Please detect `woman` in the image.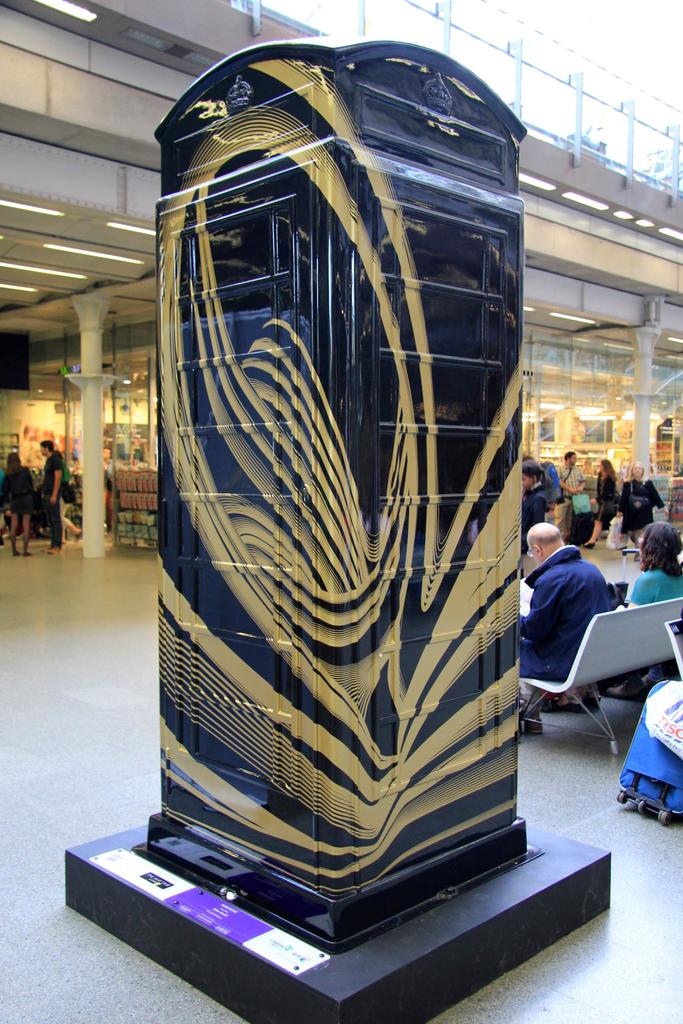
<bbox>606, 525, 678, 602</bbox>.
